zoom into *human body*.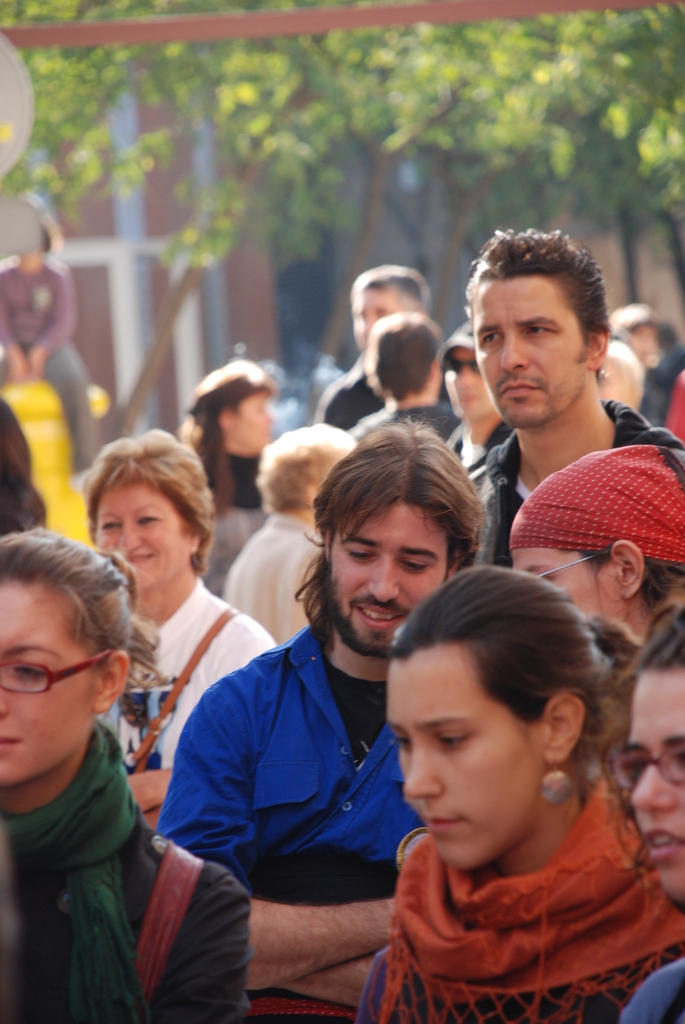
Zoom target: [201,451,265,591].
